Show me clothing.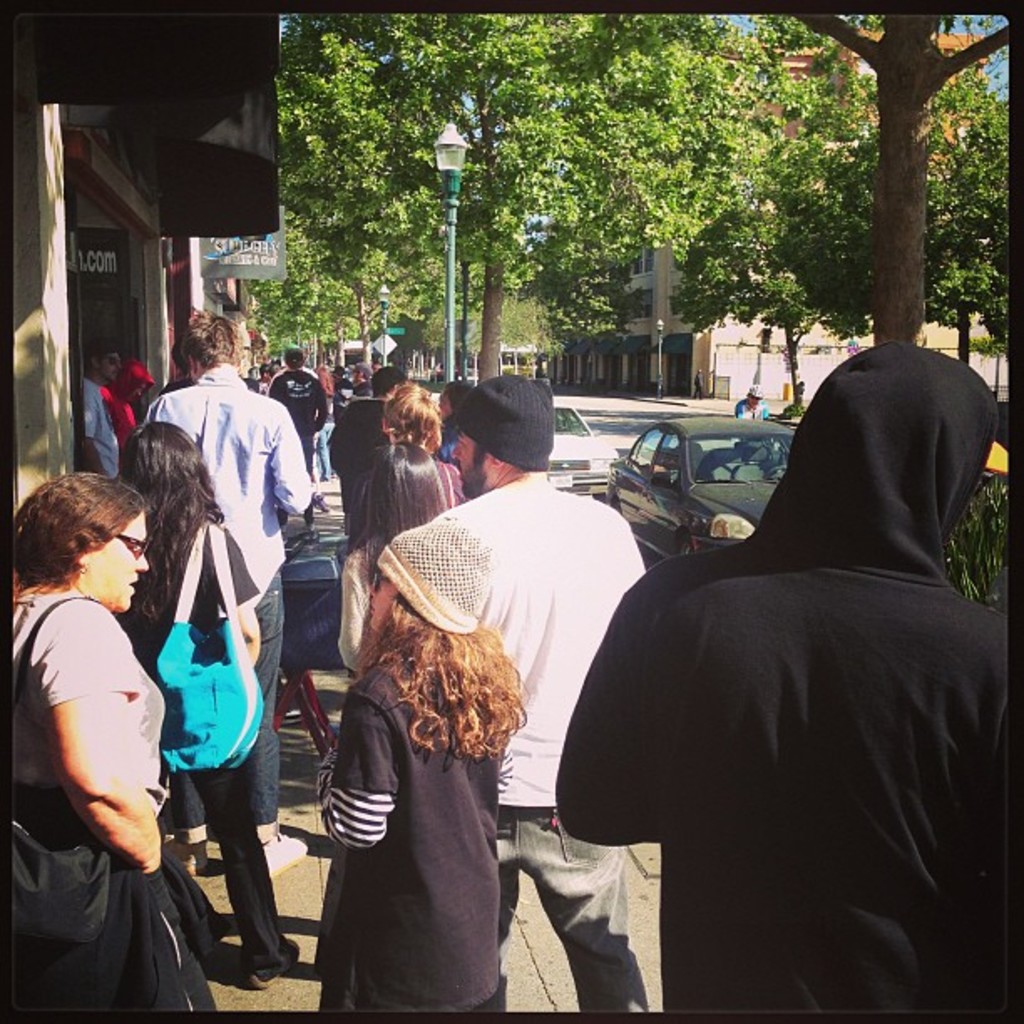
clothing is here: crop(85, 376, 125, 475).
